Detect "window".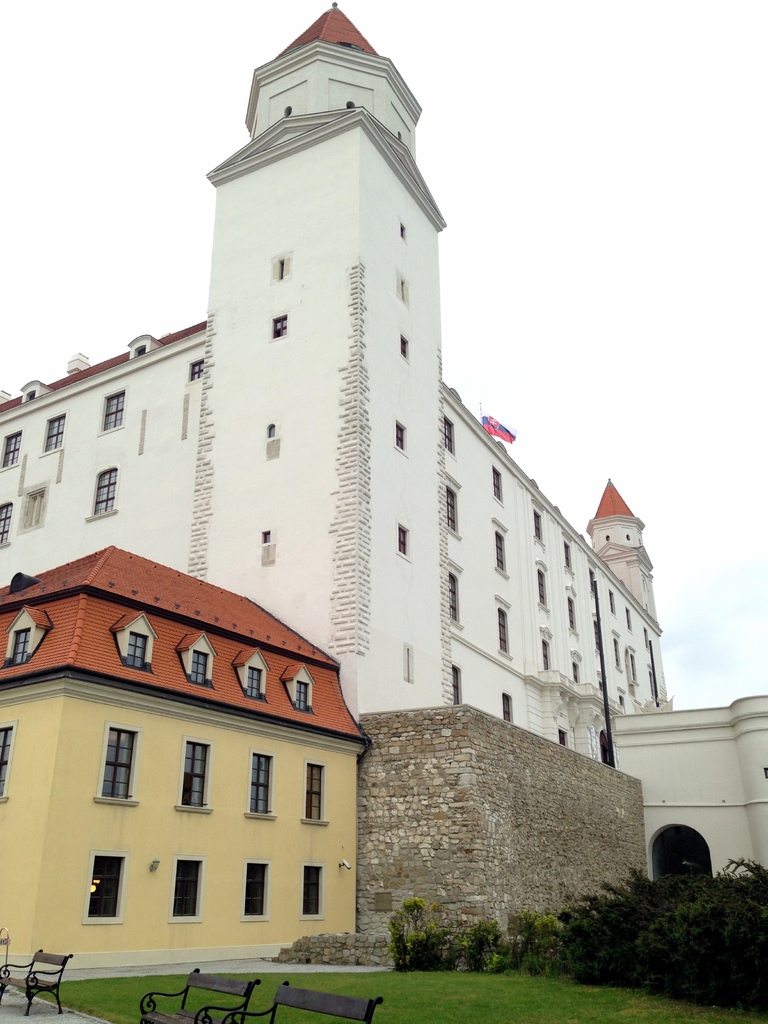
Detected at Rect(493, 605, 515, 653).
